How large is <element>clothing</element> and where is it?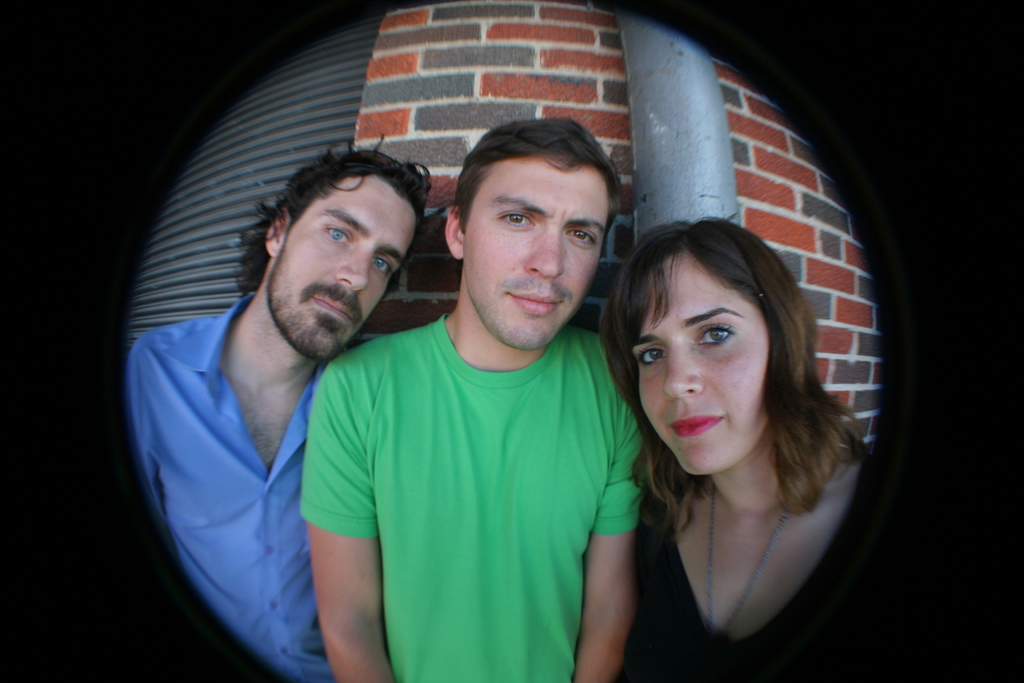
Bounding box: (127, 295, 332, 674).
